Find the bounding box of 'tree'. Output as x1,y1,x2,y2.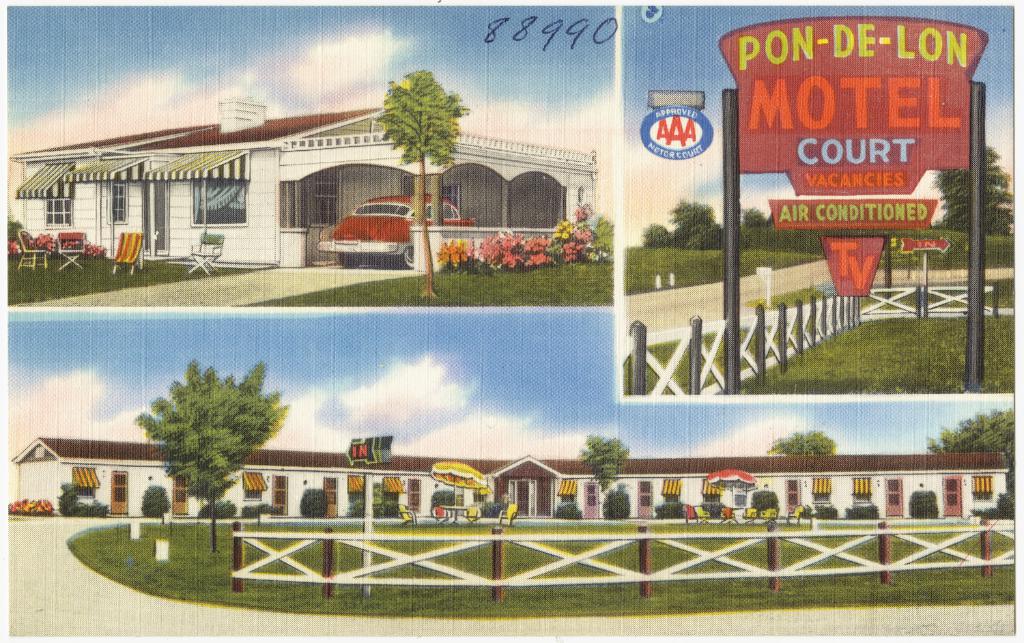
943,120,1010,257.
